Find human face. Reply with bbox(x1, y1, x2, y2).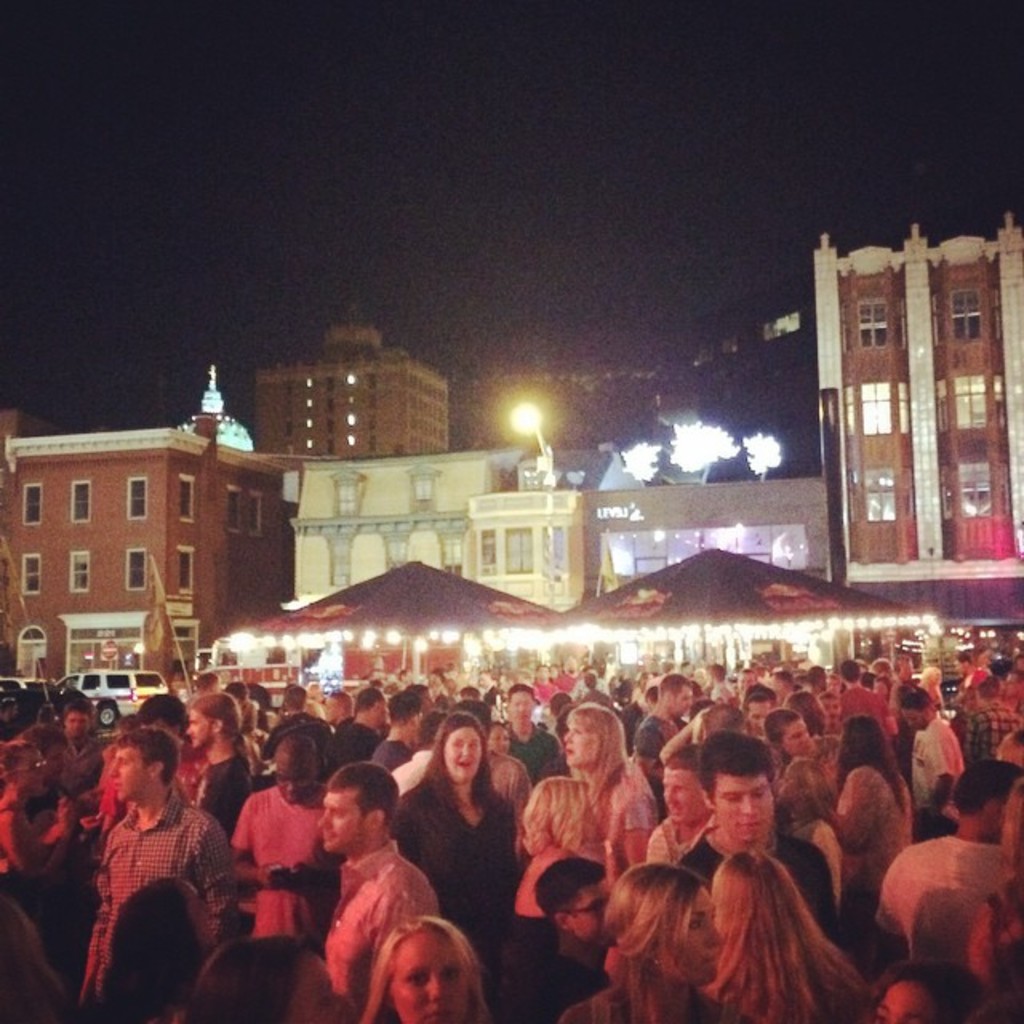
bbox(768, 677, 784, 699).
